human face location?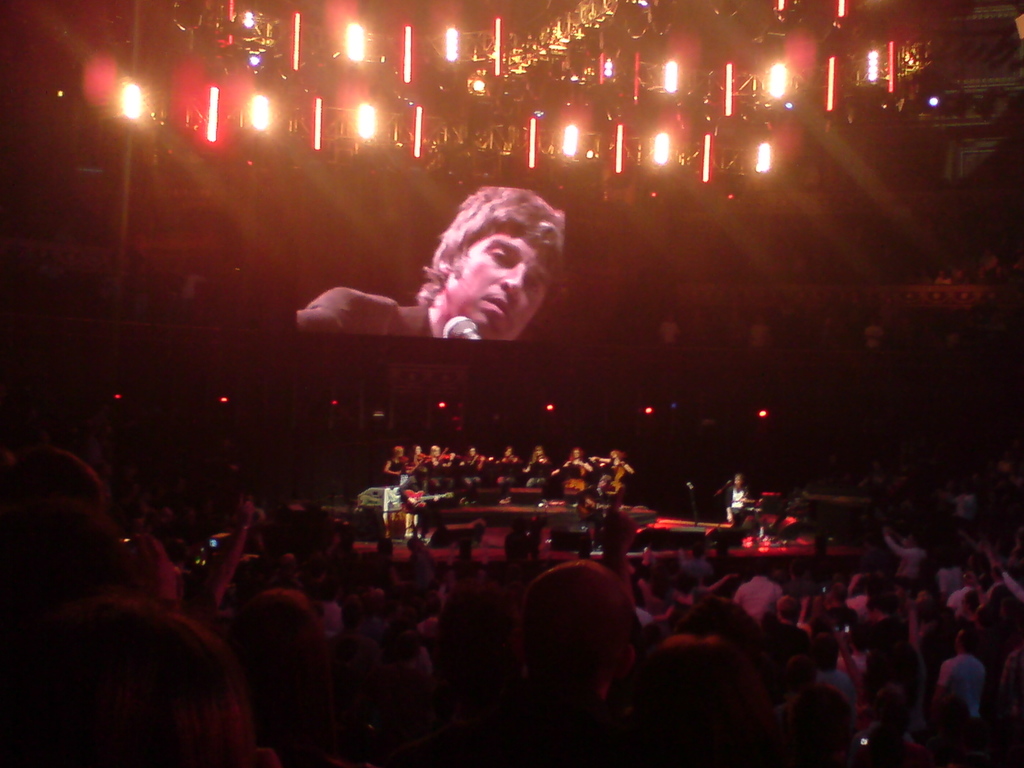
l=445, t=232, r=555, b=342
